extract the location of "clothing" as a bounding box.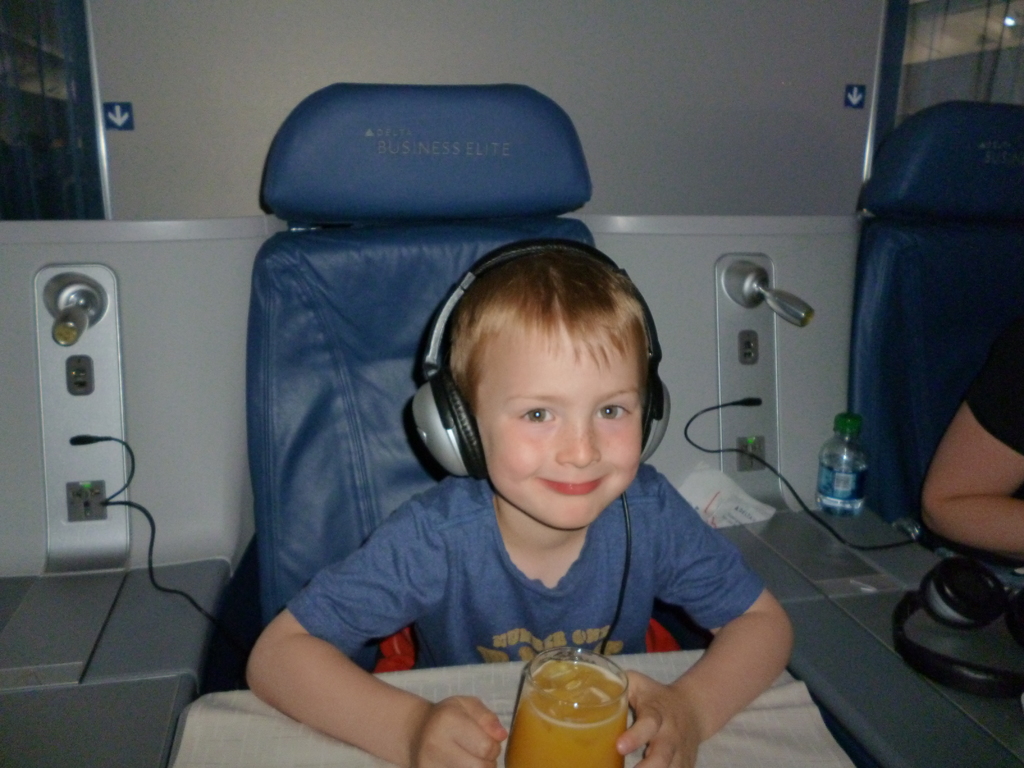
detection(970, 270, 1023, 454).
